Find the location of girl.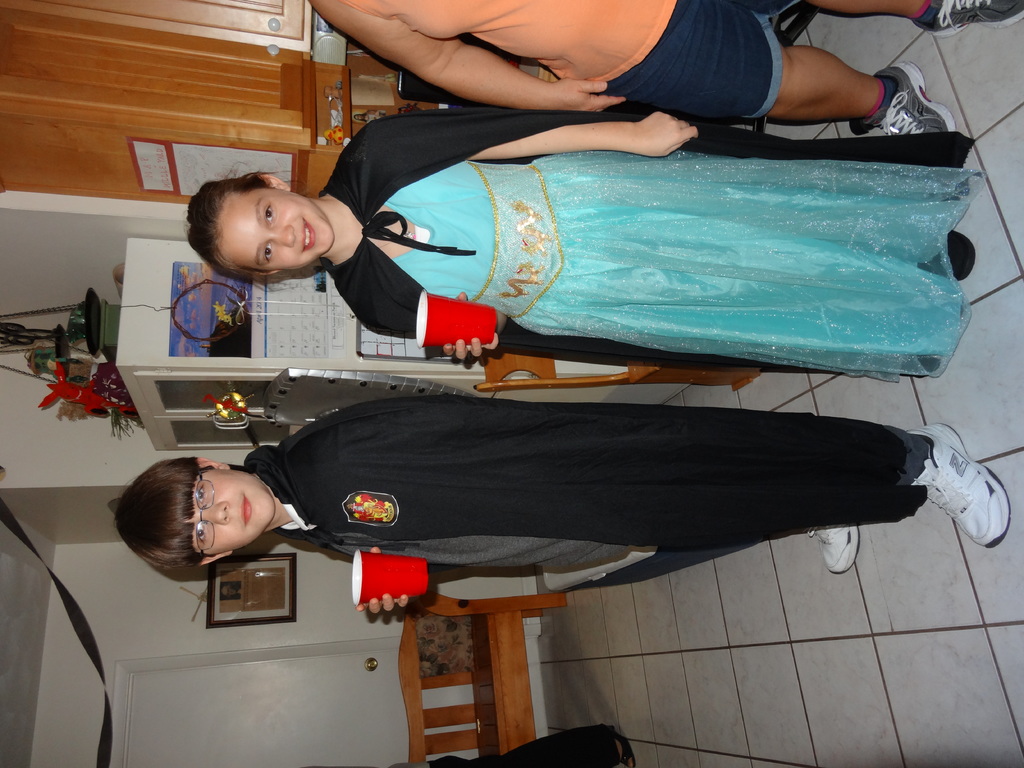
Location: <region>116, 392, 1014, 588</region>.
